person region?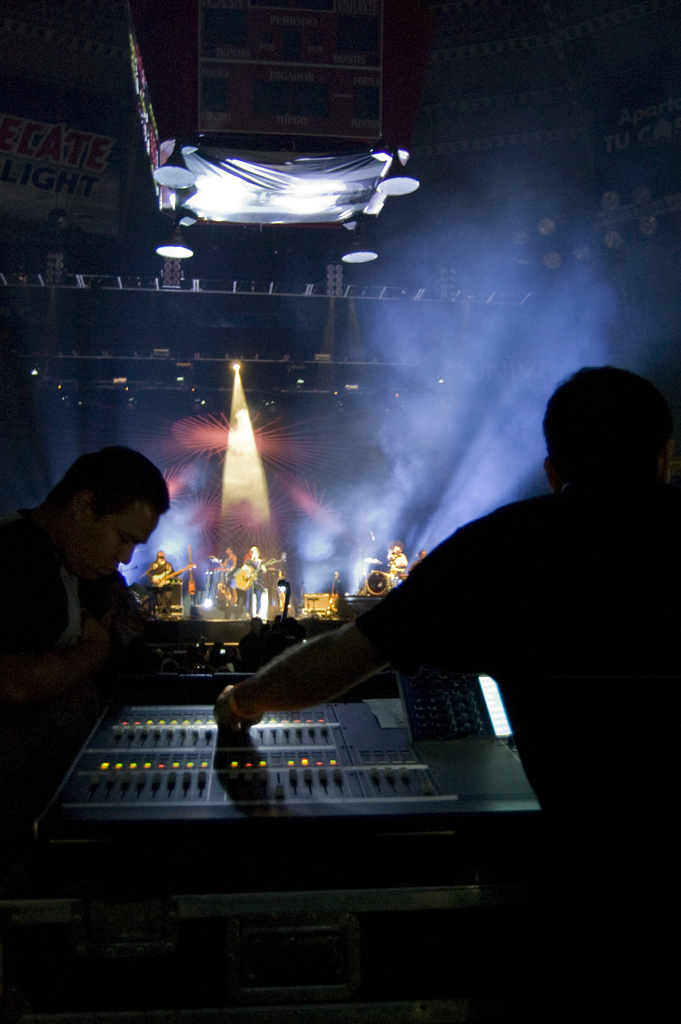
(141,552,174,620)
